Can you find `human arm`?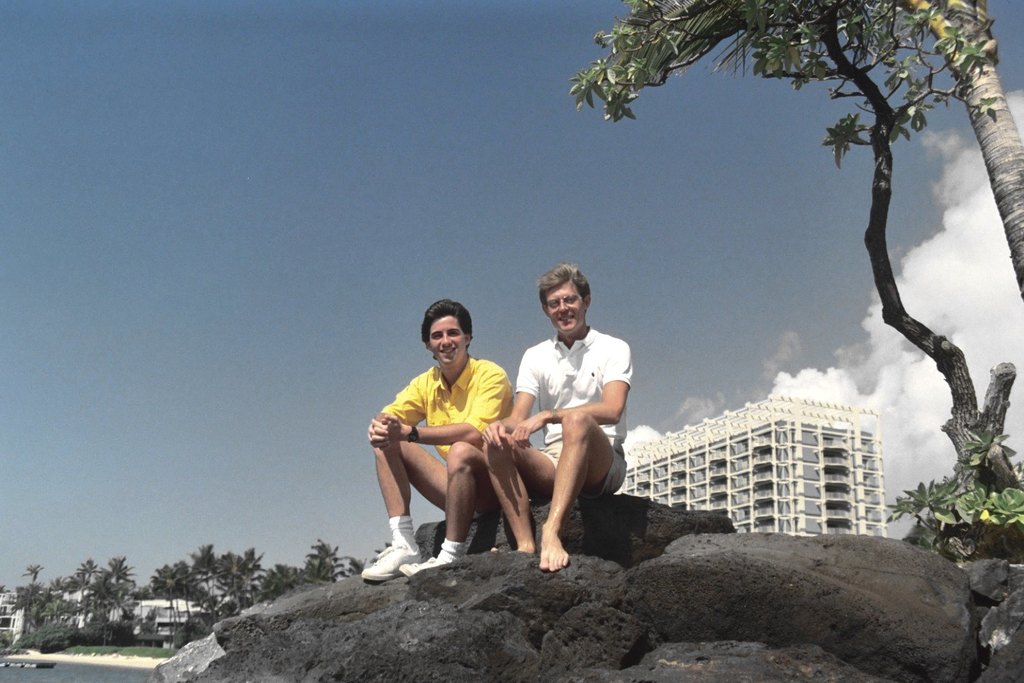
Yes, bounding box: rect(372, 362, 507, 446).
